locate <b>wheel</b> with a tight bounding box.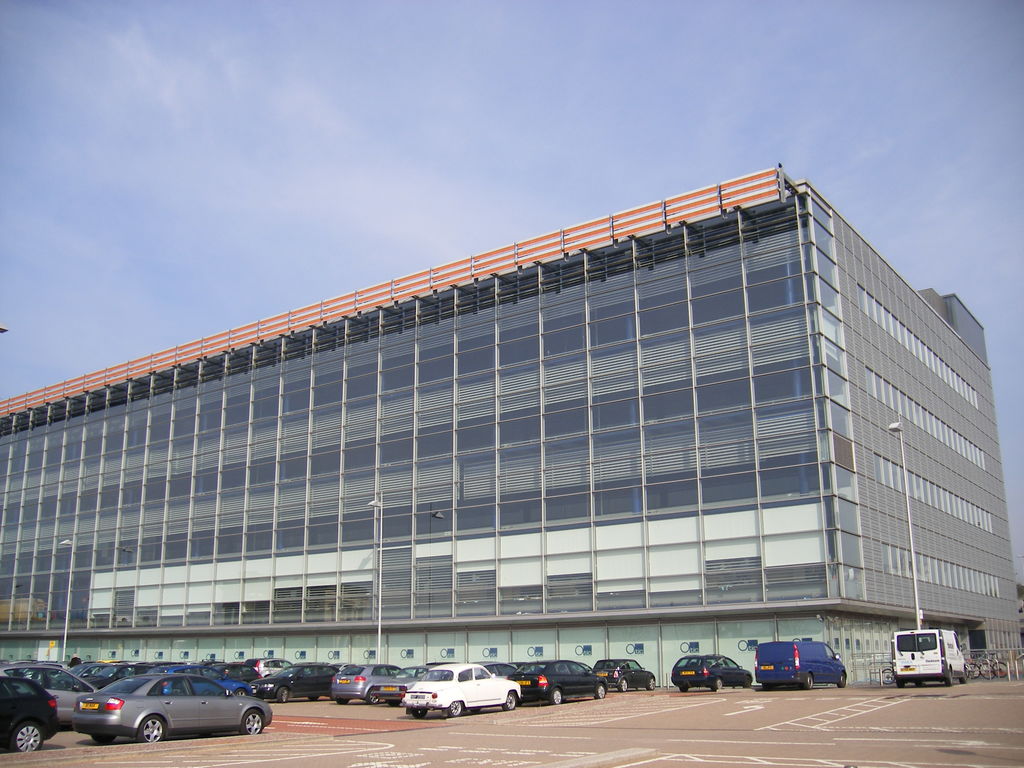
[left=916, top=682, right=922, bottom=688].
